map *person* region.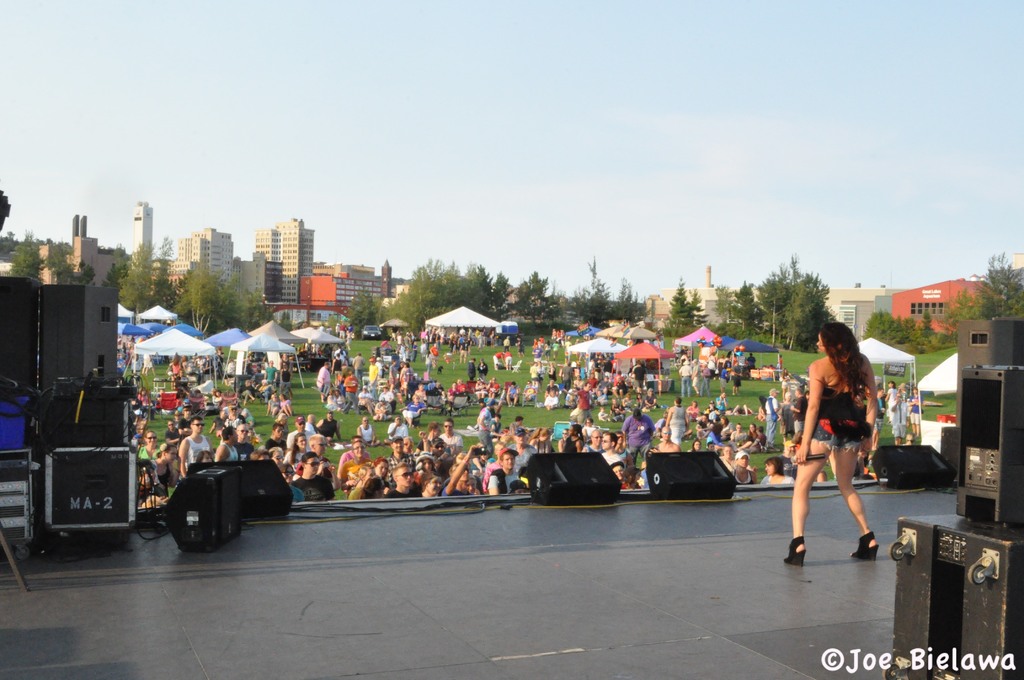
Mapped to left=689, top=392, right=761, bottom=452.
